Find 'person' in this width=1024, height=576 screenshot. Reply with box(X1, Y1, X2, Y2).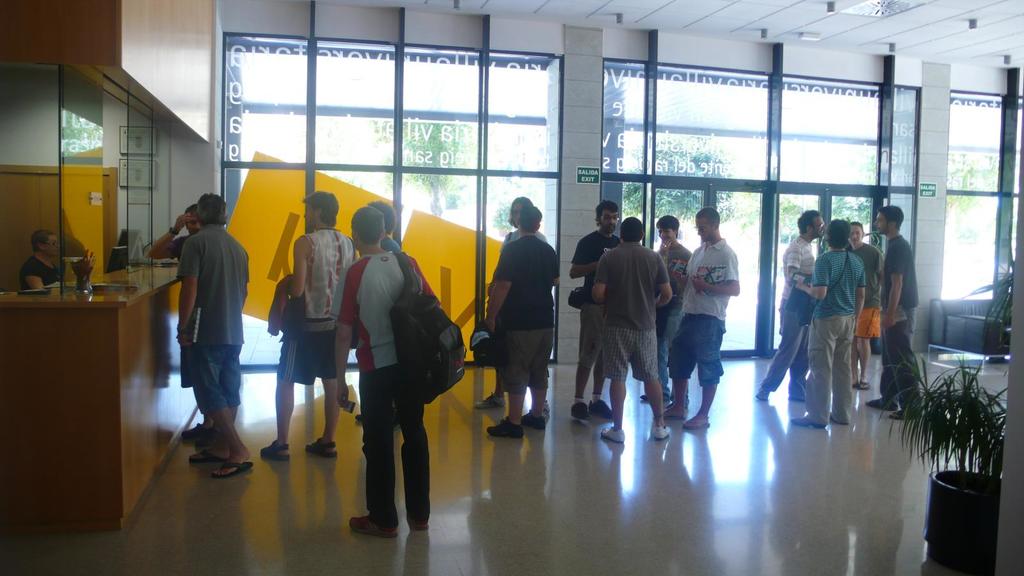
box(257, 191, 360, 463).
